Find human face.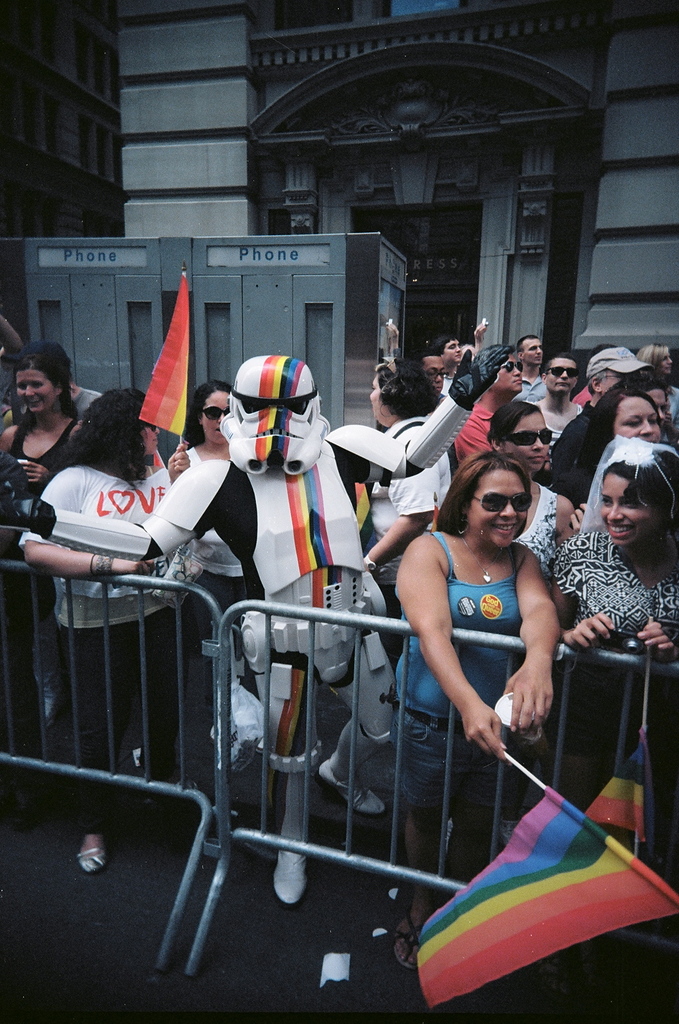
region(662, 354, 674, 377).
